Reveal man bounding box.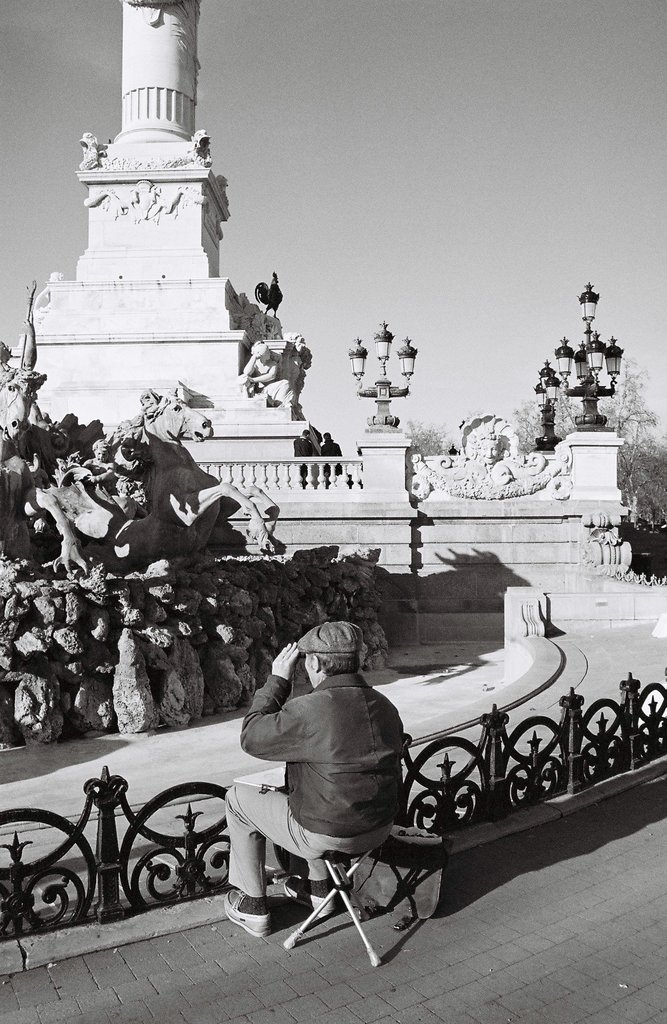
Revealed: 213, 624, 438, 972.
